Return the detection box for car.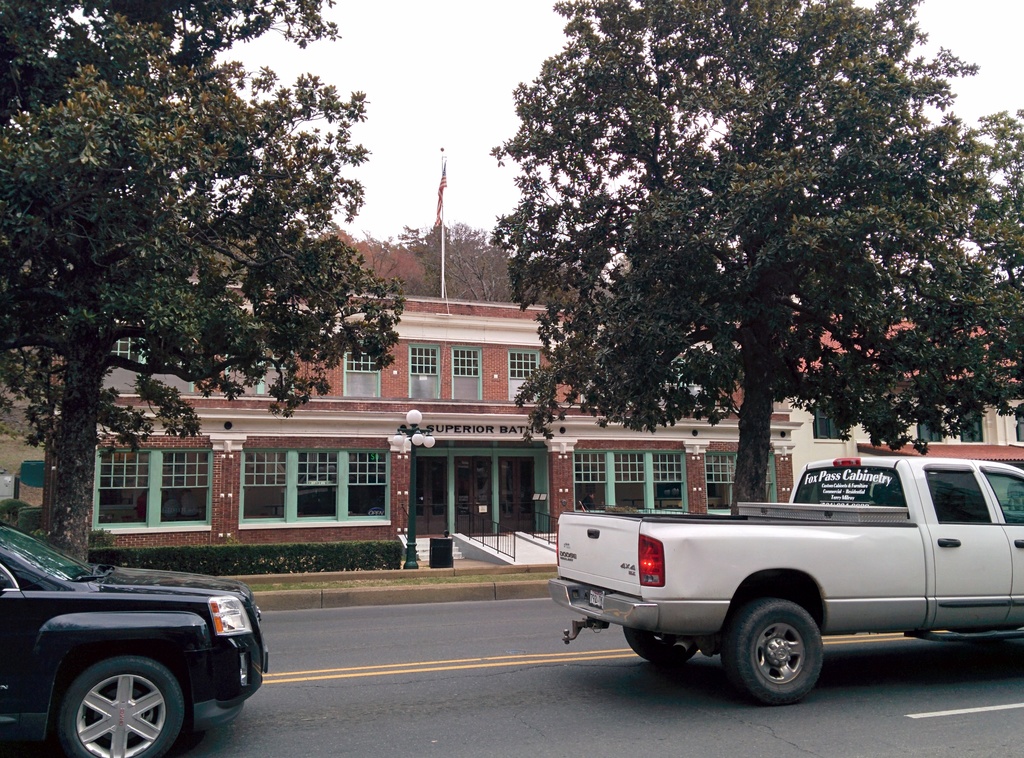
bbox(0, 519, 270, 757).
